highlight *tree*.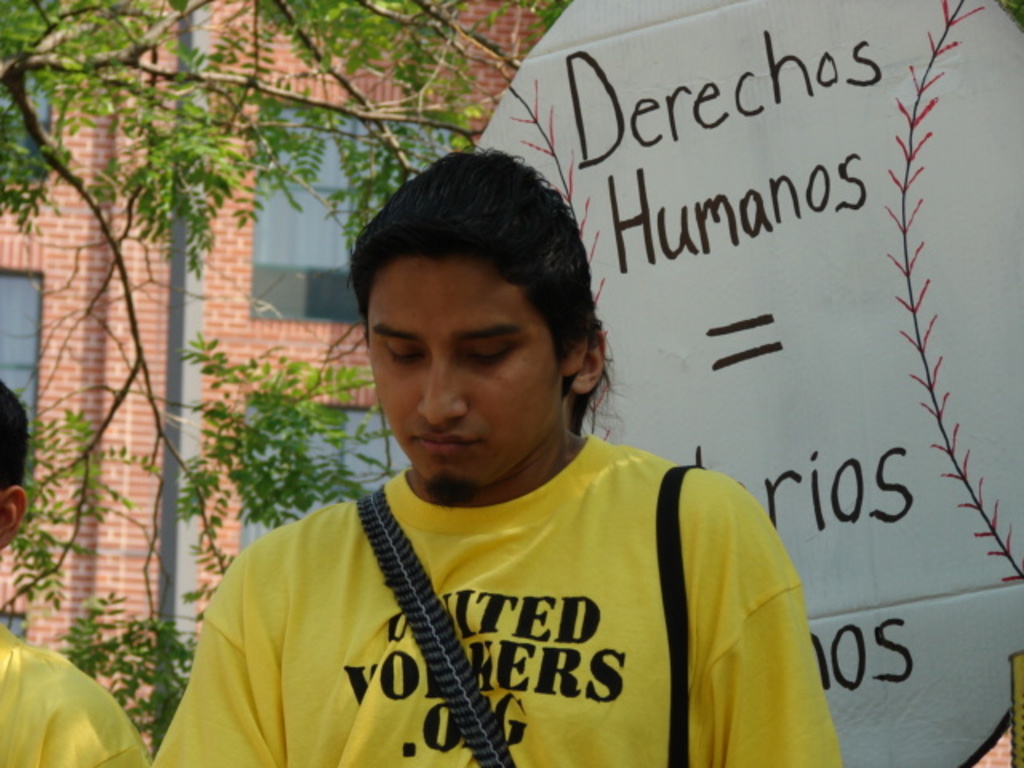
Highlighted region: 0 0 568 760.
